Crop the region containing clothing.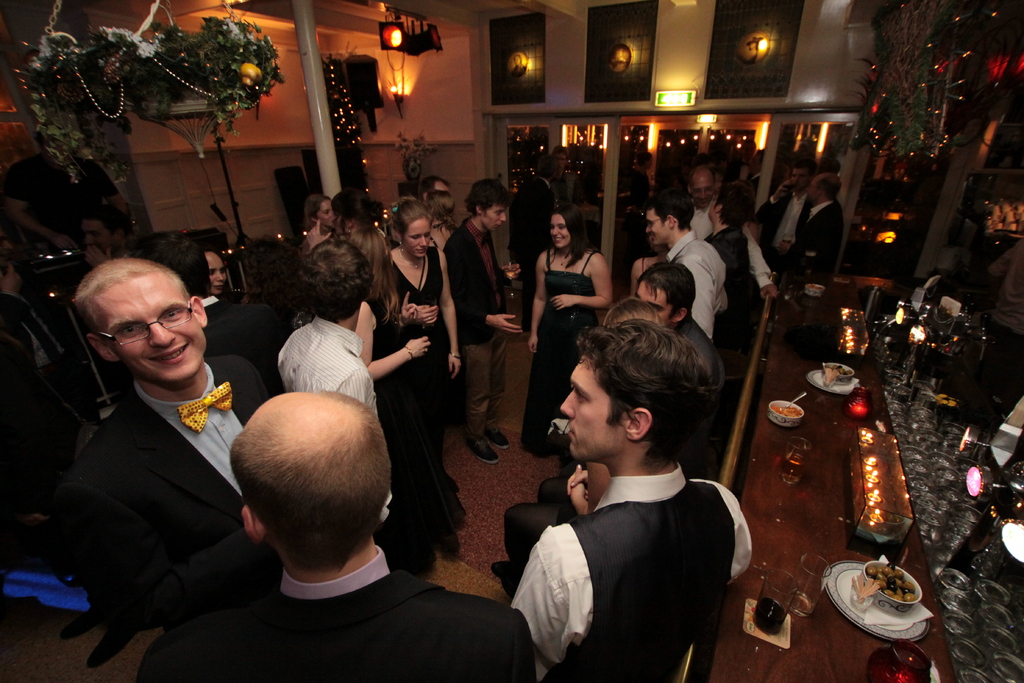
Crop region: [x1=674, y1=230, x2=732, y2=343].
